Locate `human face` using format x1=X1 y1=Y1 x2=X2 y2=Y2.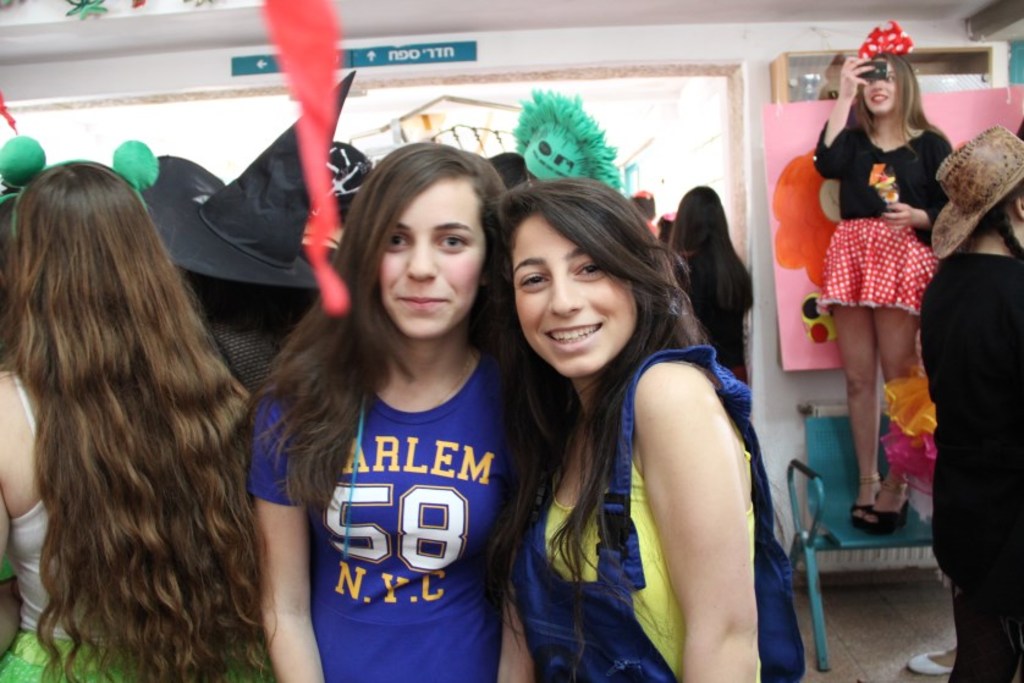
x1=860 y1=60 x2=901 y2=119.
